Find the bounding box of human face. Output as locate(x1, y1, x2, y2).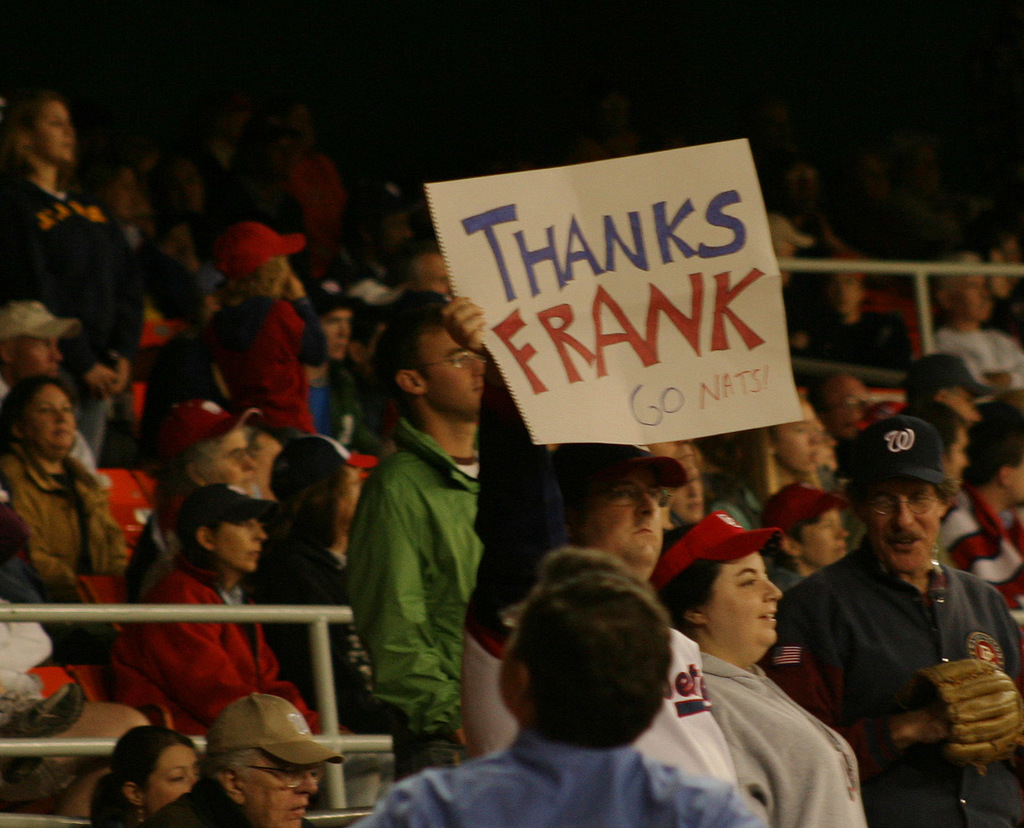
locate(707, 547, 784, 649).
